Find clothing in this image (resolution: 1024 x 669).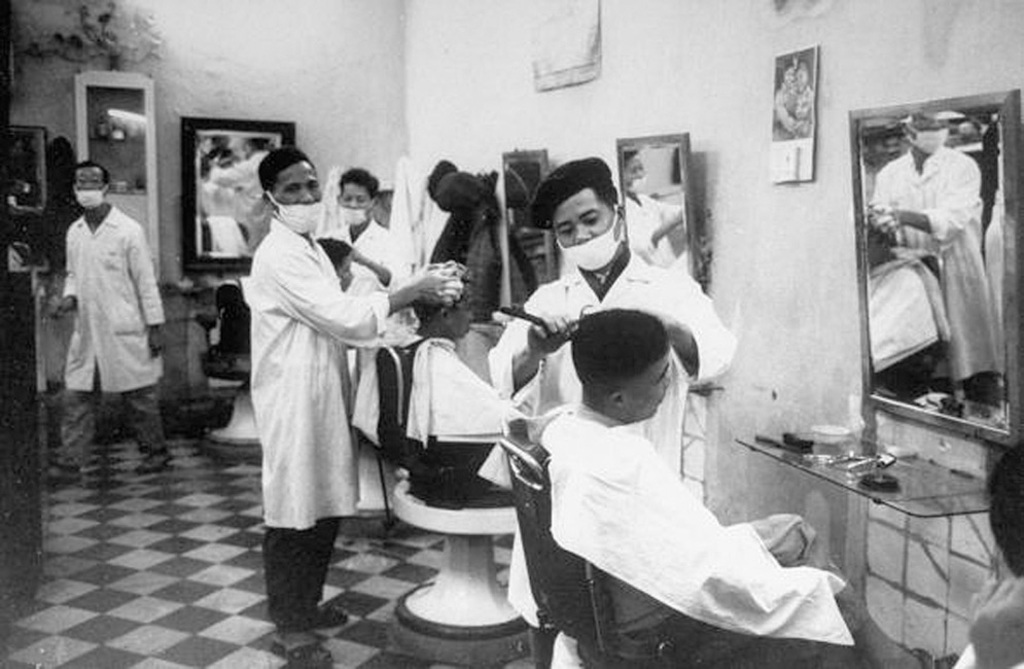
bbox=[493, 255, 748, 668].
